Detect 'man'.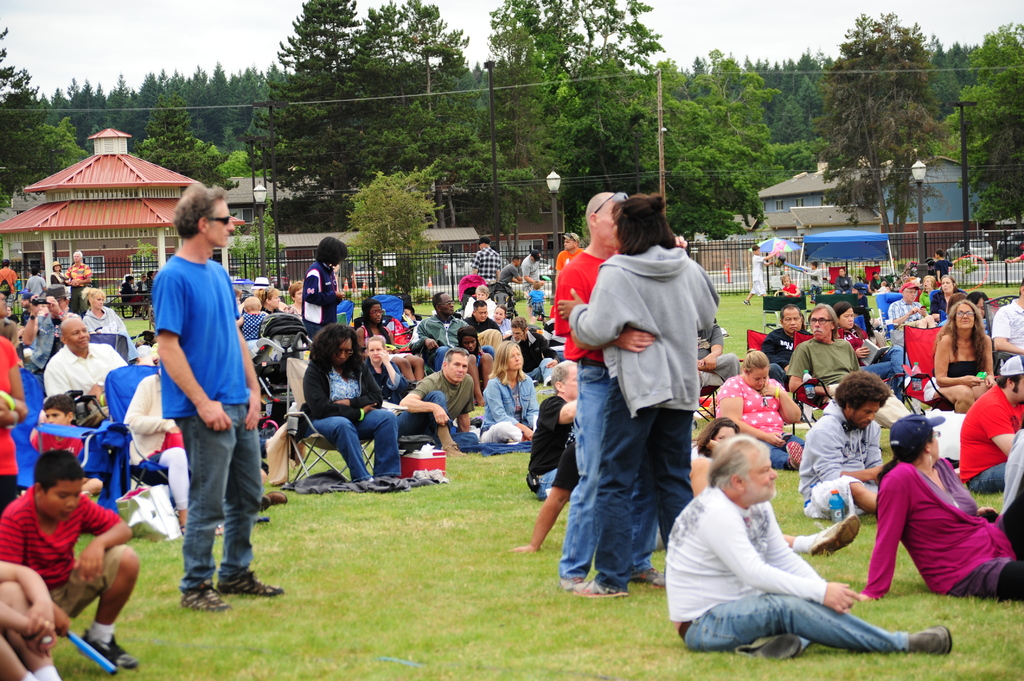
Detected at {"x1": 400, "y1": 348, "x2": 480, "y2": 461}.
